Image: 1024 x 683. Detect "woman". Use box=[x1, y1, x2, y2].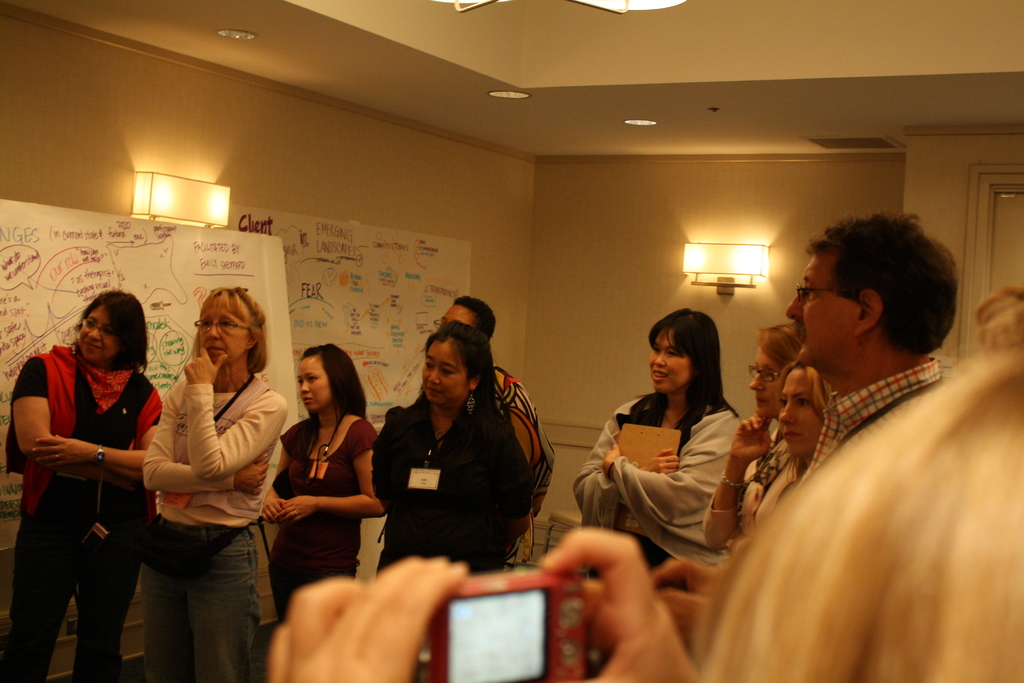
box=[273, 349, 1023, 682].
